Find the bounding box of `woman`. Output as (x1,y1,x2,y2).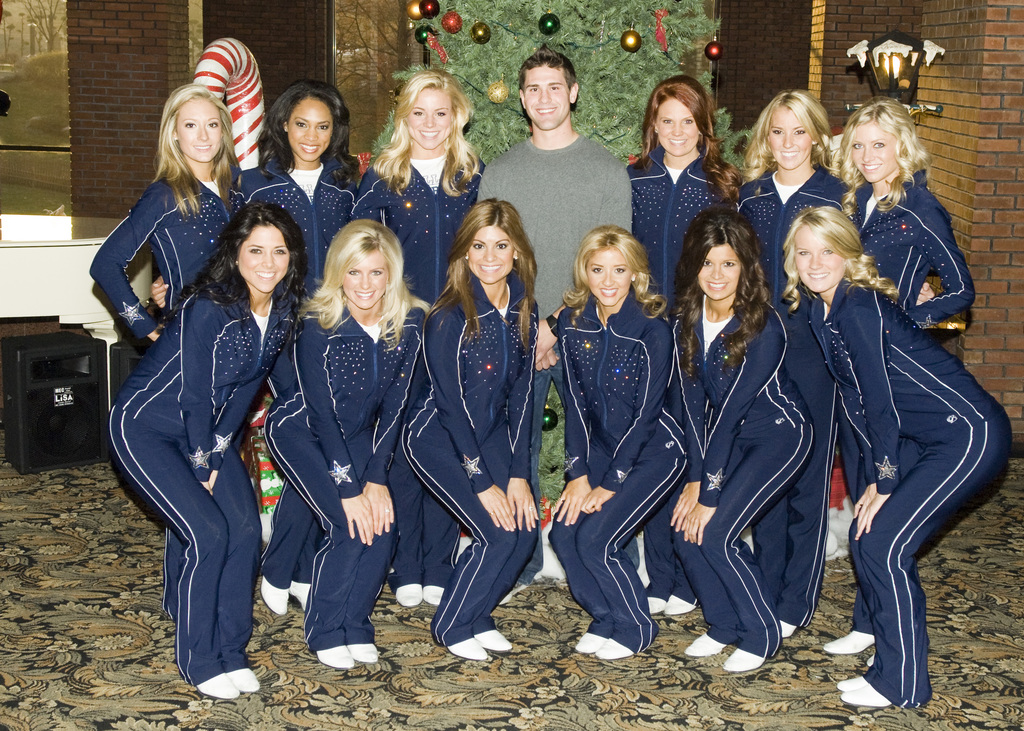
(669,215,815,672).
